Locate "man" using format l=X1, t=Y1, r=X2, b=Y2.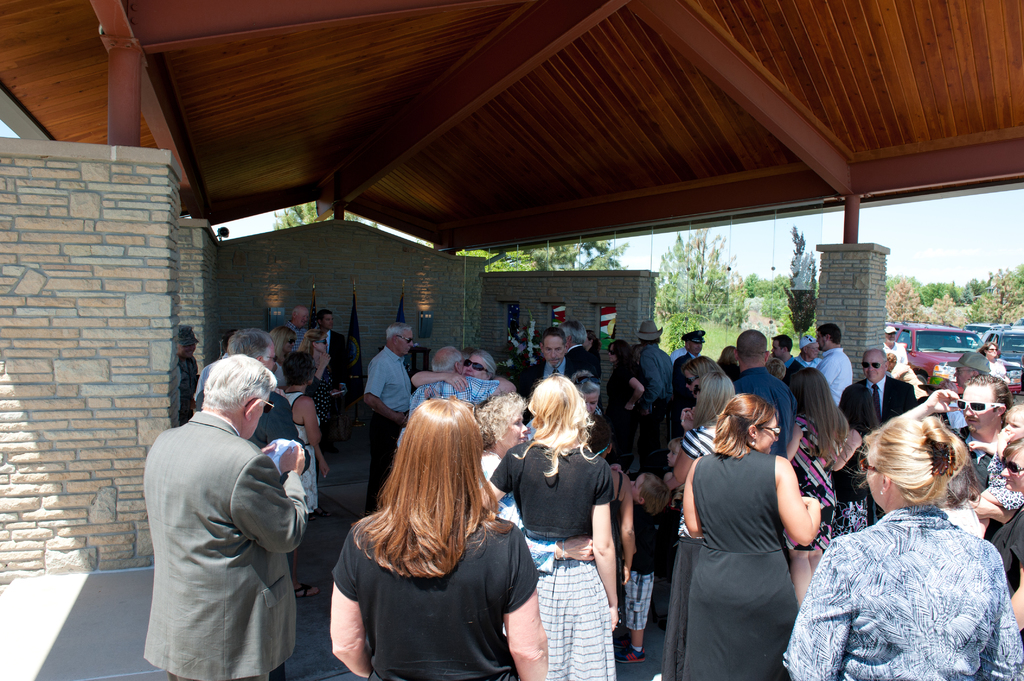
l=772, t=333, r=797, b=370.
